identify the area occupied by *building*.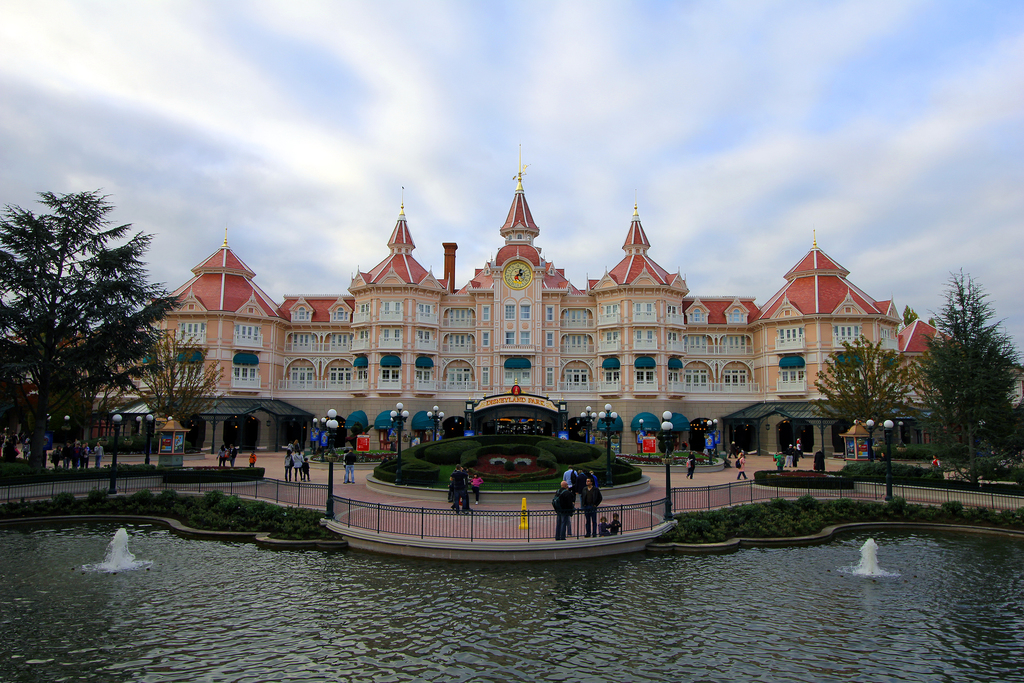
Area: rect(5, 143, 1023, 457).
